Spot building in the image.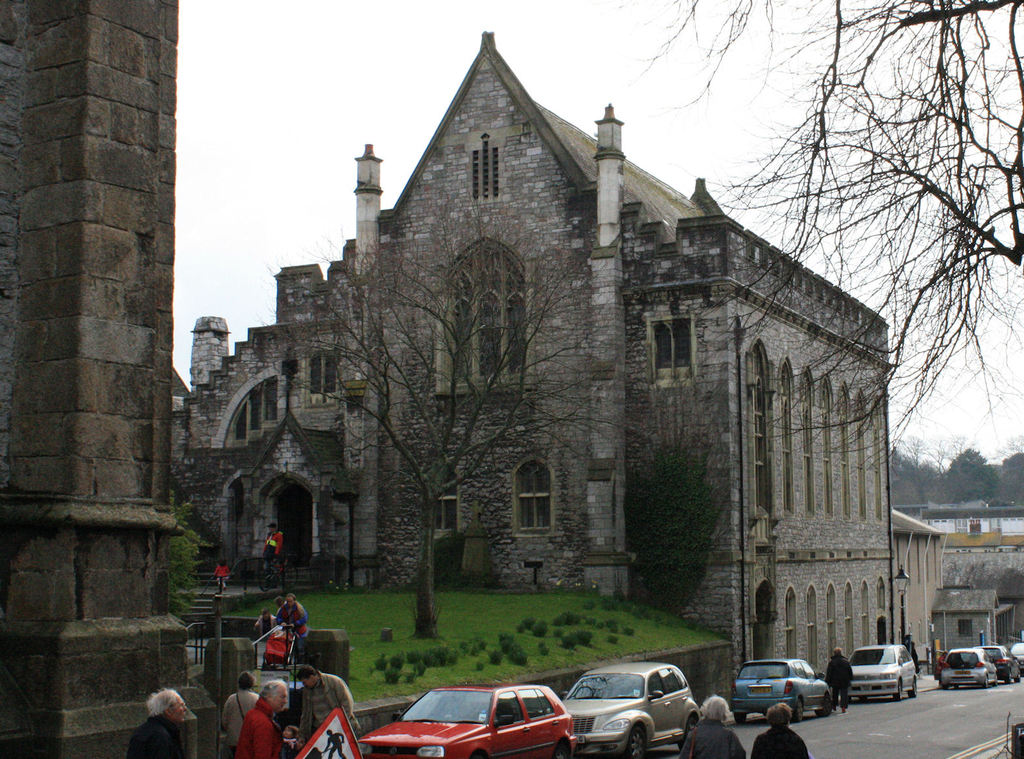
building found at <box>891,510,1009,647</box>.
